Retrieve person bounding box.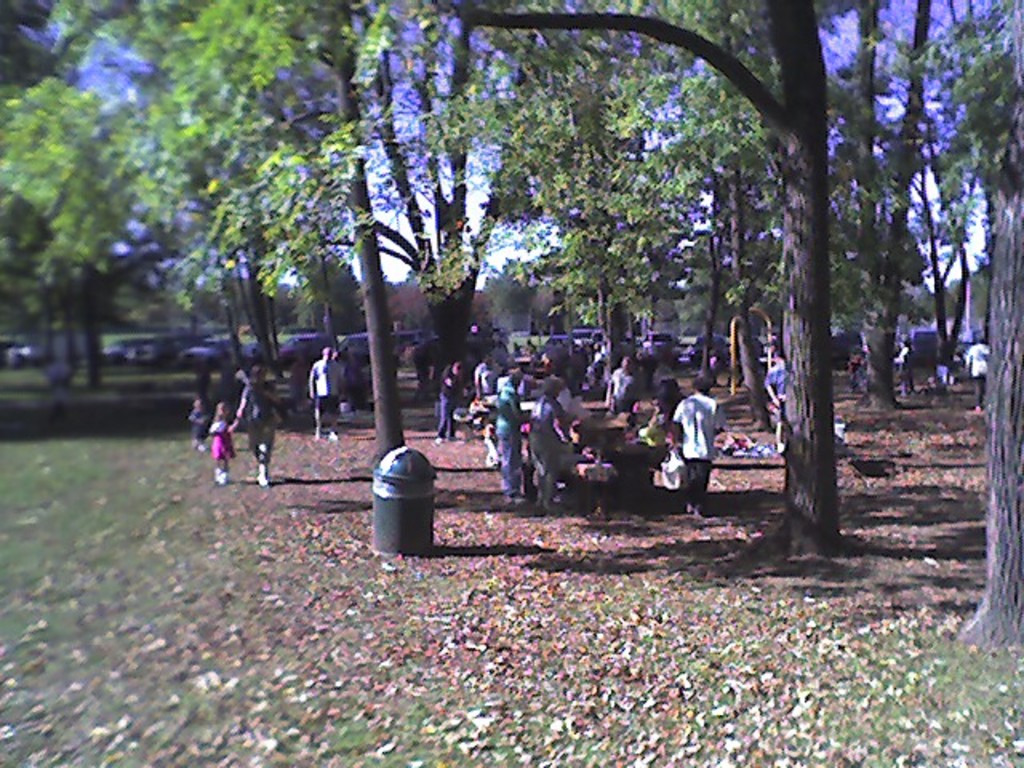
Bounding box: 237/366/288/493.
